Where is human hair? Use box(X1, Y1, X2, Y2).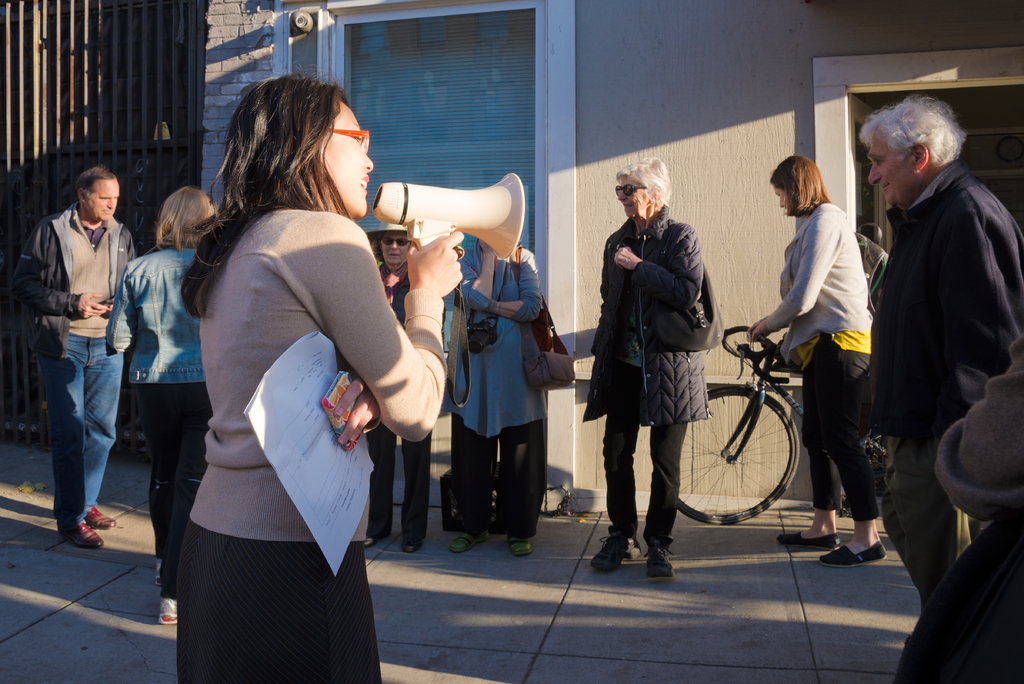
box(177, 74, 344, 319).
